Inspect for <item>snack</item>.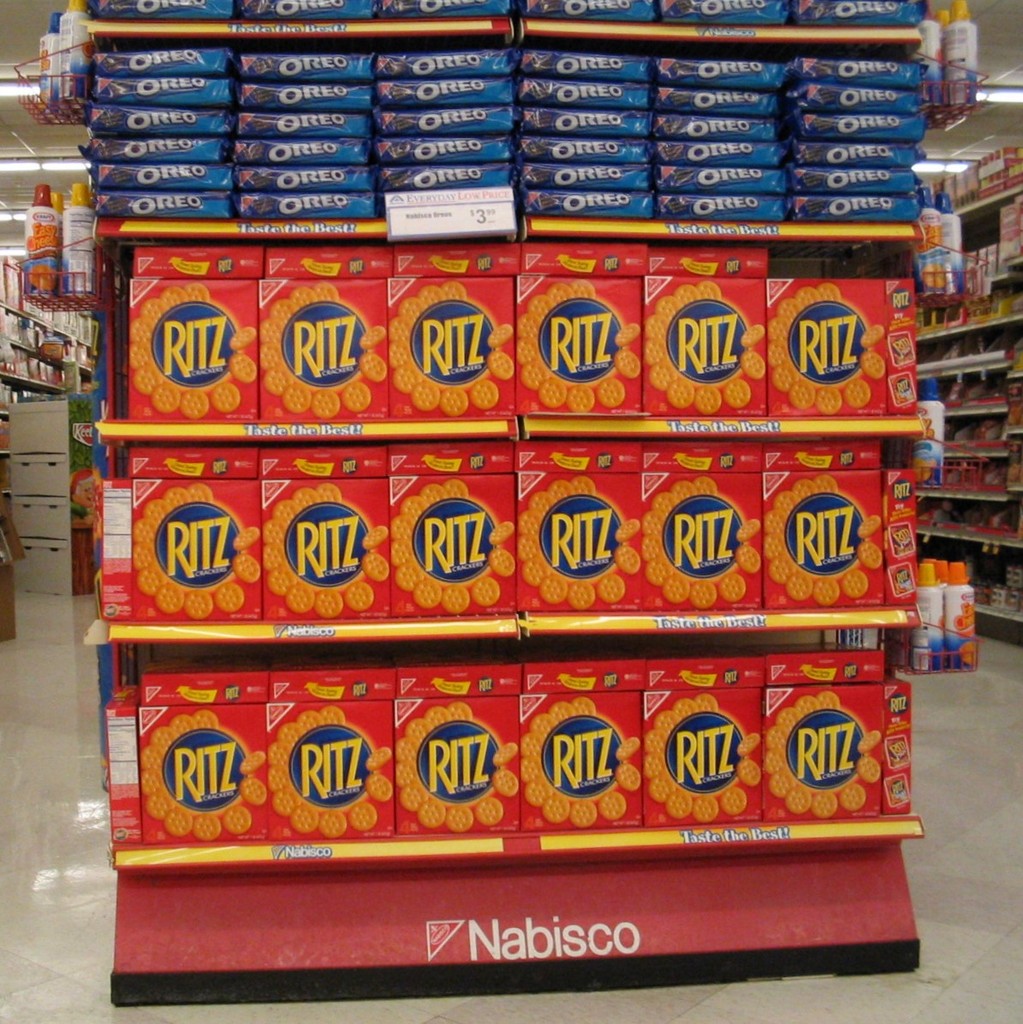
Inspection: [363,527,385,547].
